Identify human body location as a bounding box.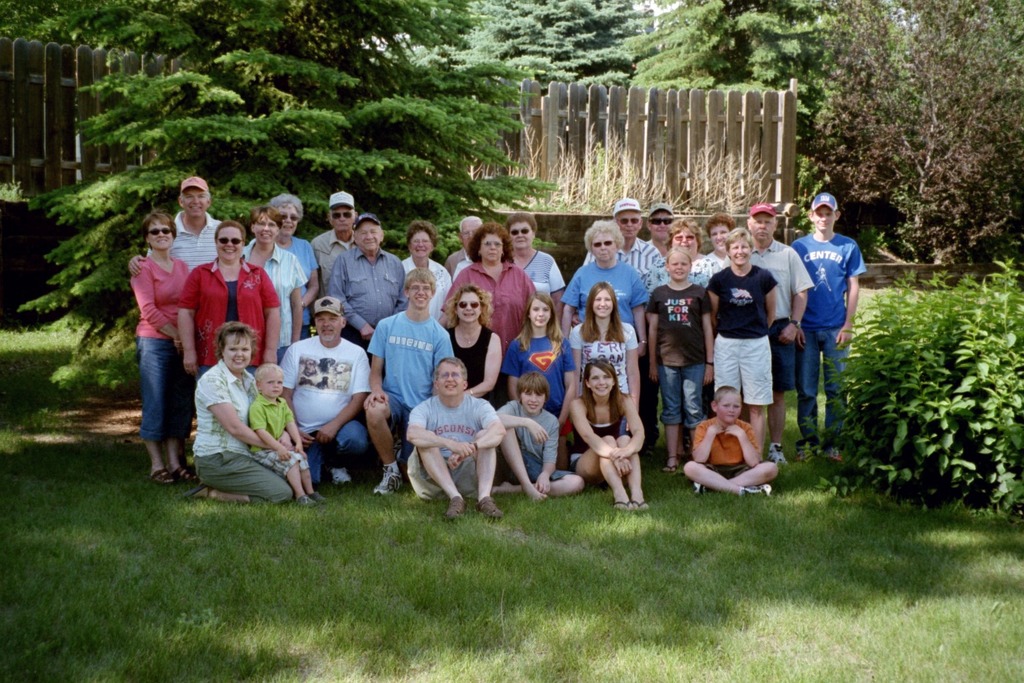
pyautogui.locateOnScreen(511, 217, 565, 297).
